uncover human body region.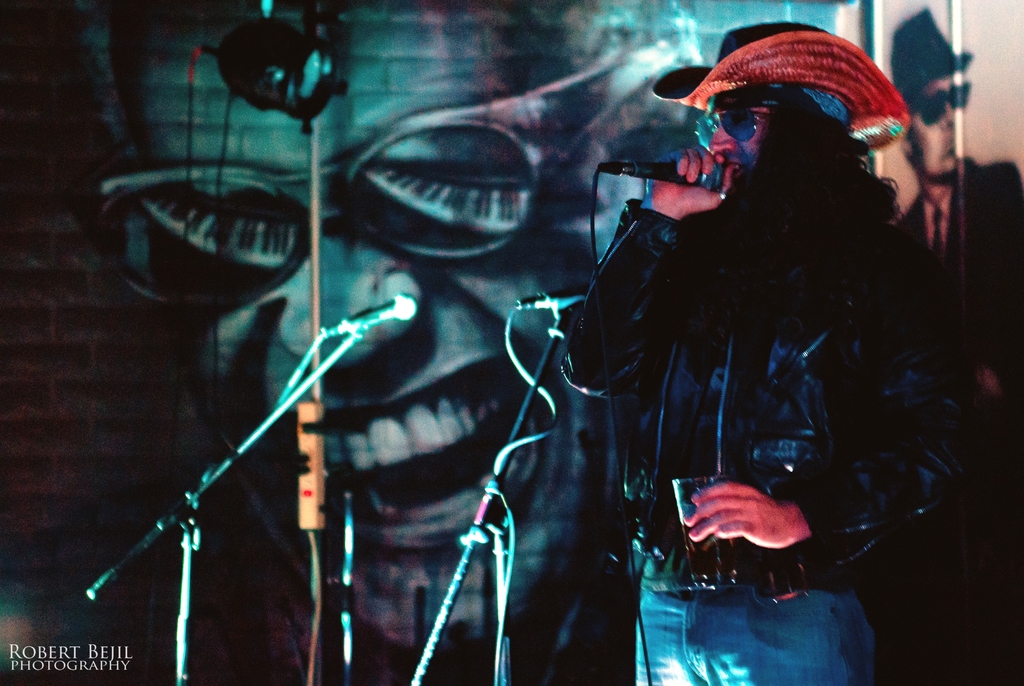
Uncovered: (x1=899, y1=4, x2=1023, y2=682).
